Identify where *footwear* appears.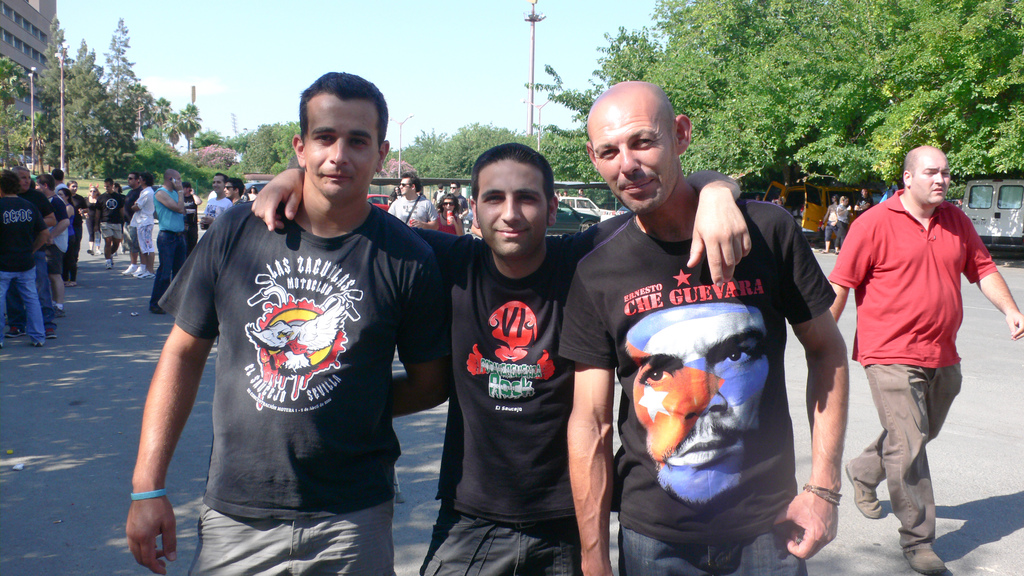
Appears at 125, 266, 135, 275.
